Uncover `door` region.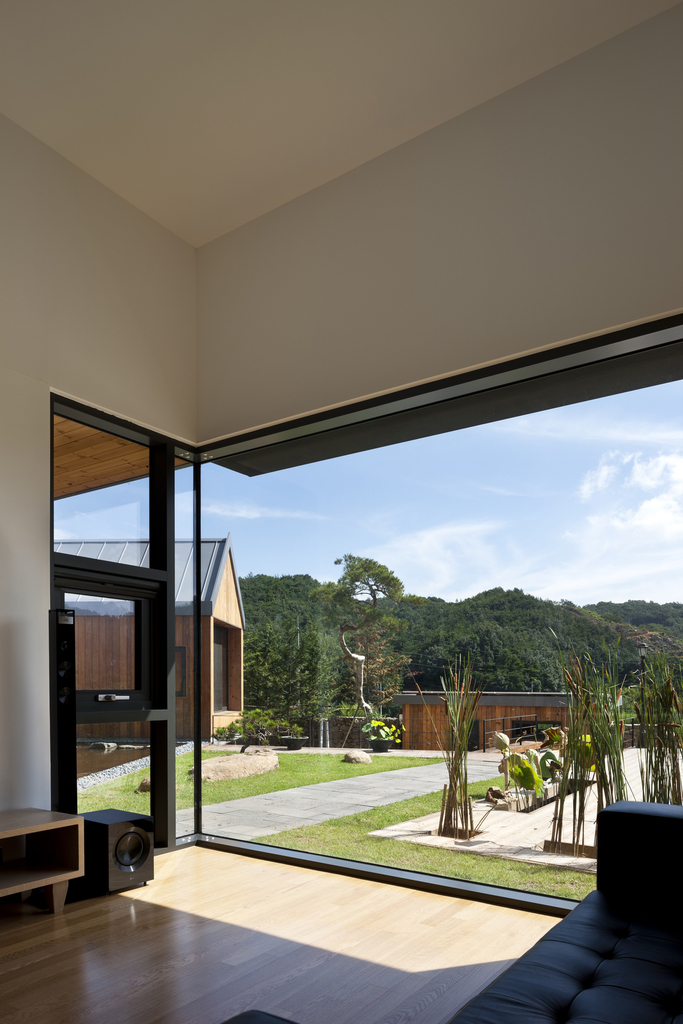
Uncovered: (449,717,482,755).
